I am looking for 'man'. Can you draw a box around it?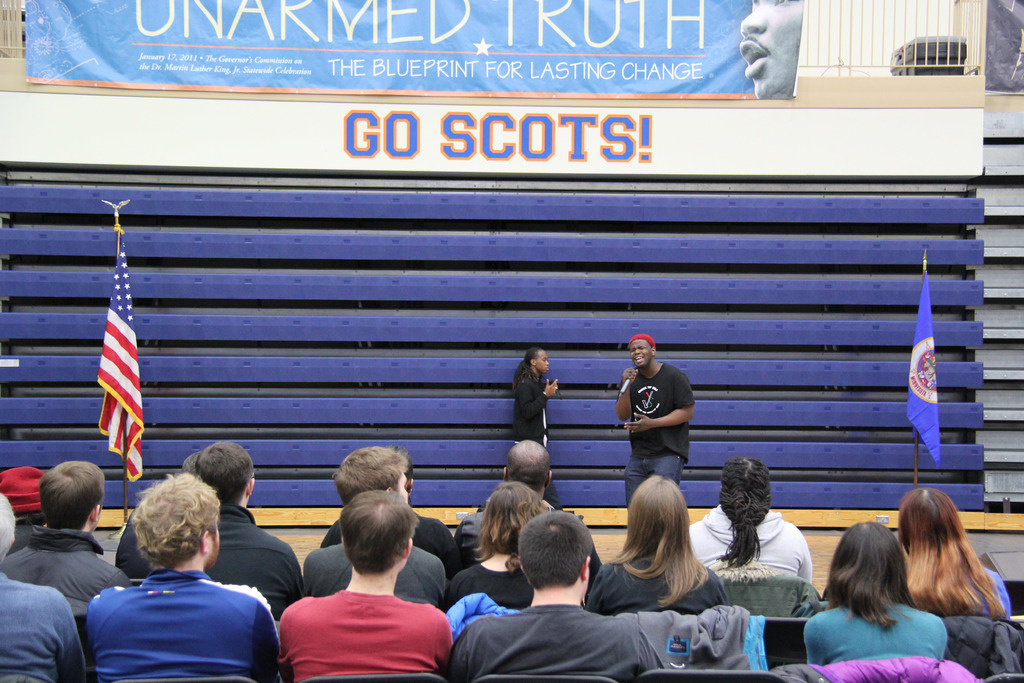
Sure, the bounding box is bbox(614, 323, 698, 538).
